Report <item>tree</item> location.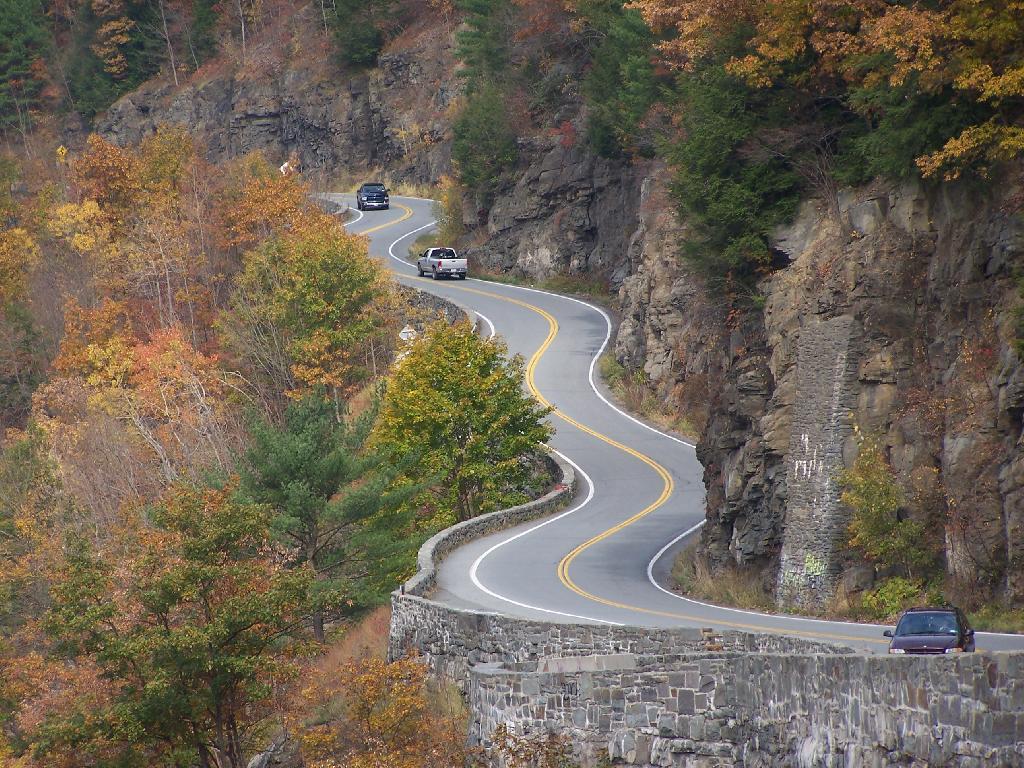
Report: 769:118:848:230.
